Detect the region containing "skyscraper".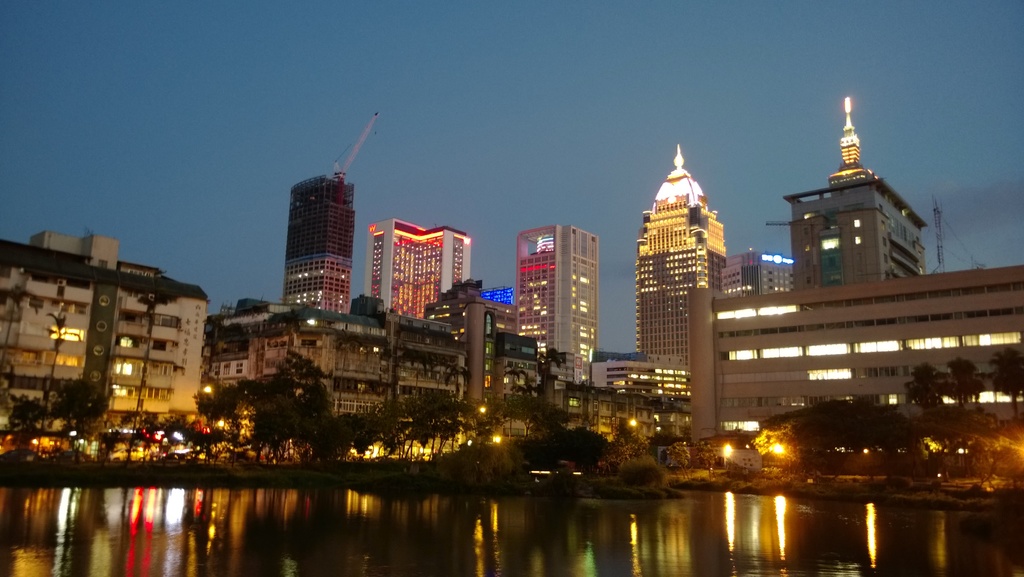
left=633, top=133, right=740, bottom=399.
